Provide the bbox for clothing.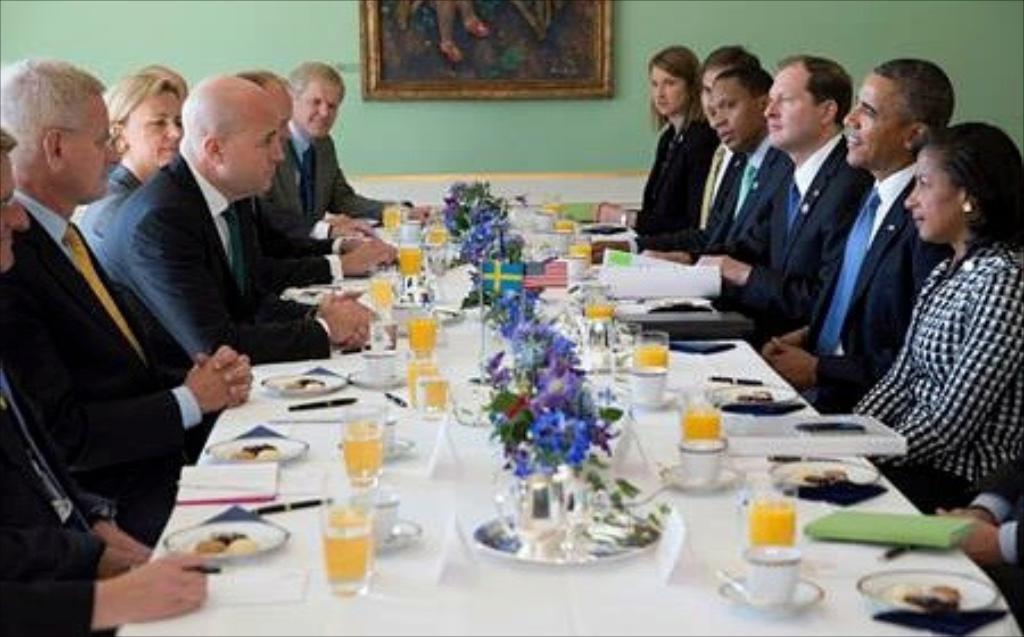
bbox=(799, 157, 944, 412).
